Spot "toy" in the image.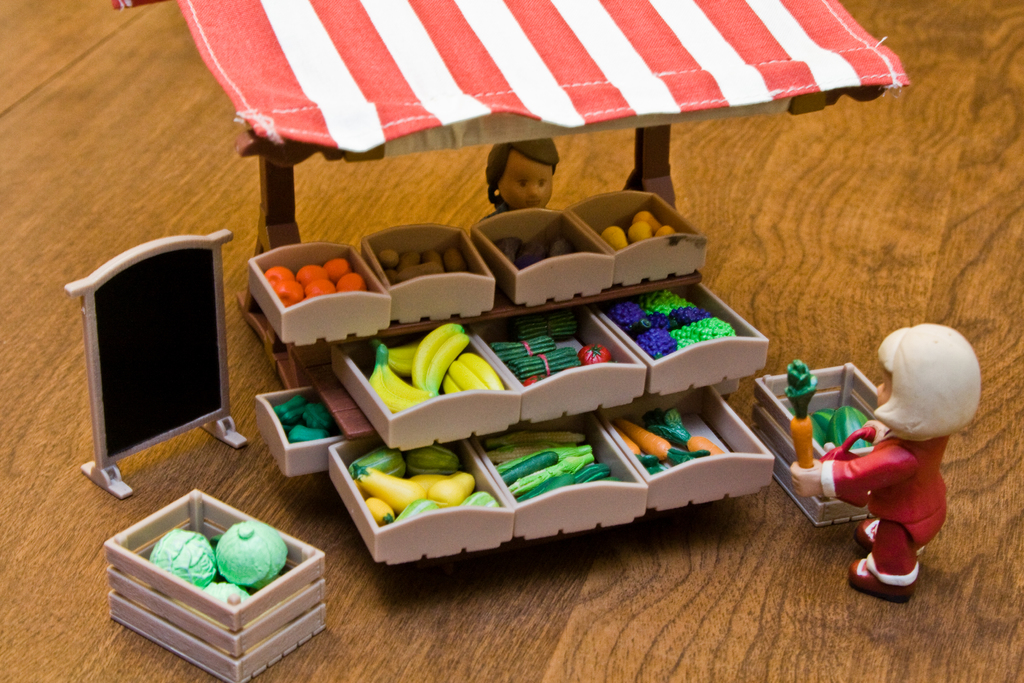
"toy" found at Rect(788, 323, 985, 602).
